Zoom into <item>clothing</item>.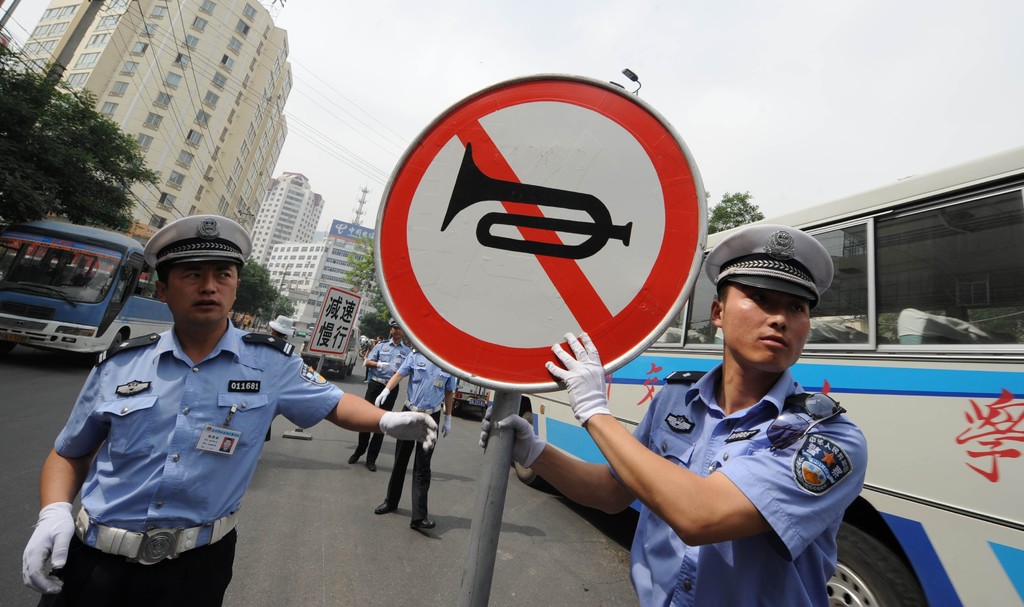
Zoom target: [x1=608, y1=363, x2=865, y2=606].
